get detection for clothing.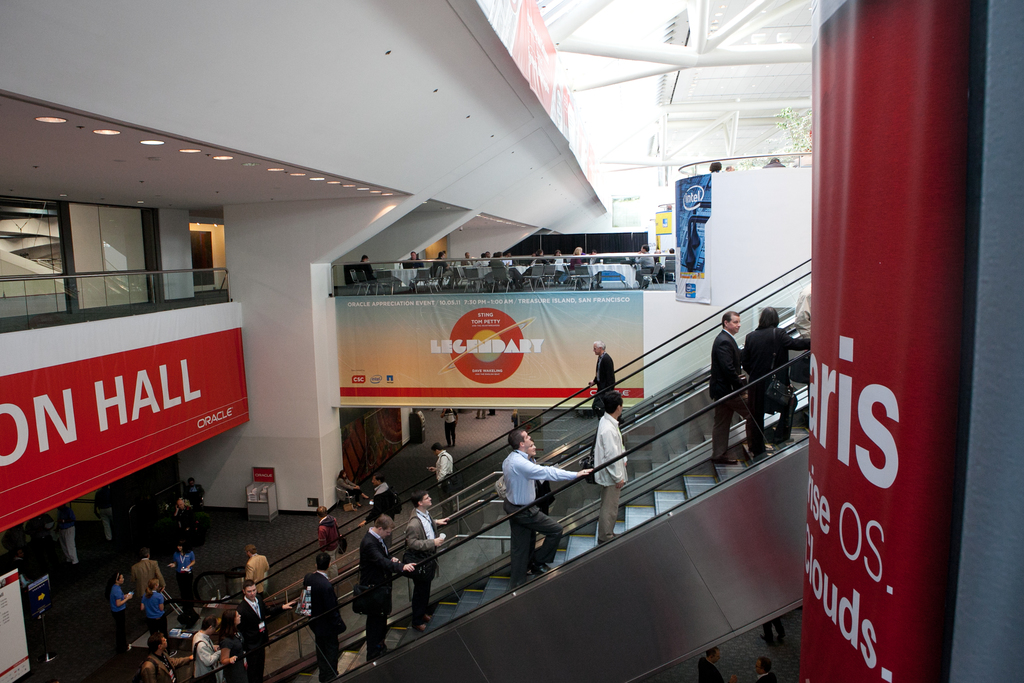
Detection: <box>143,588,168,639</box>.
